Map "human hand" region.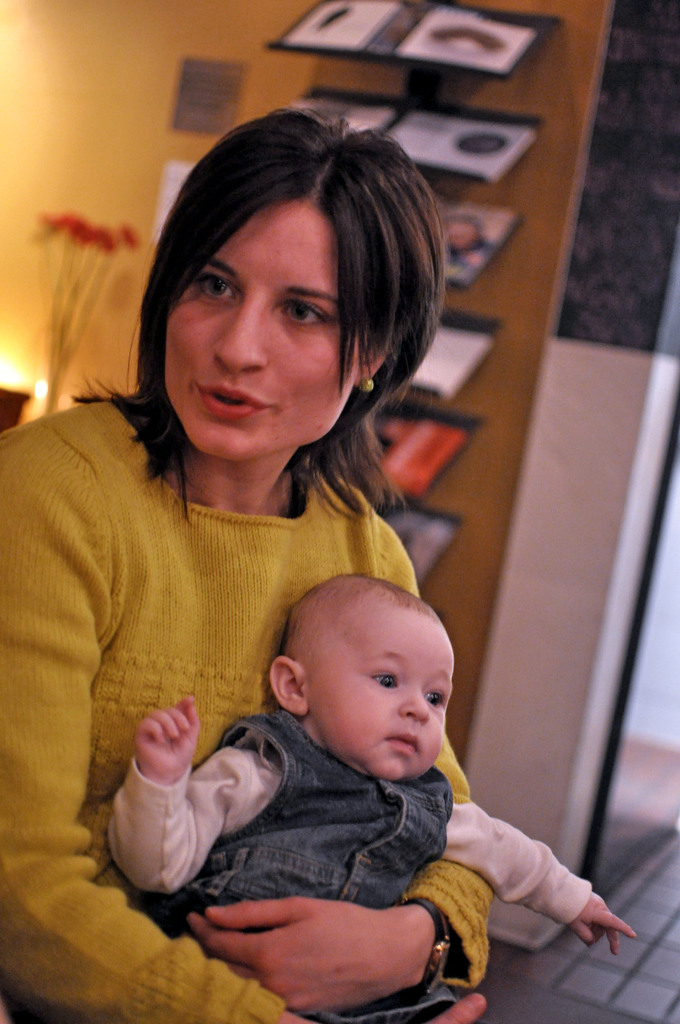
Mapped to <box>168,879,445,1004</box>.
